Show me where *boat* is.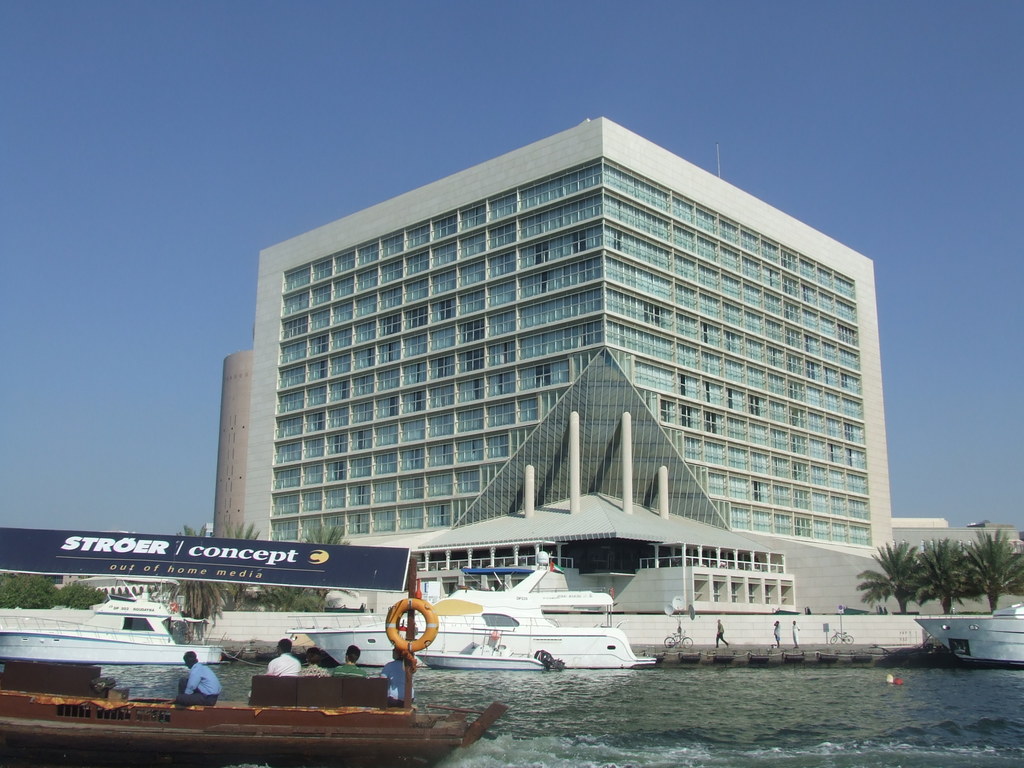
*boat* is at l=0, t=590, r=220, b=674.
